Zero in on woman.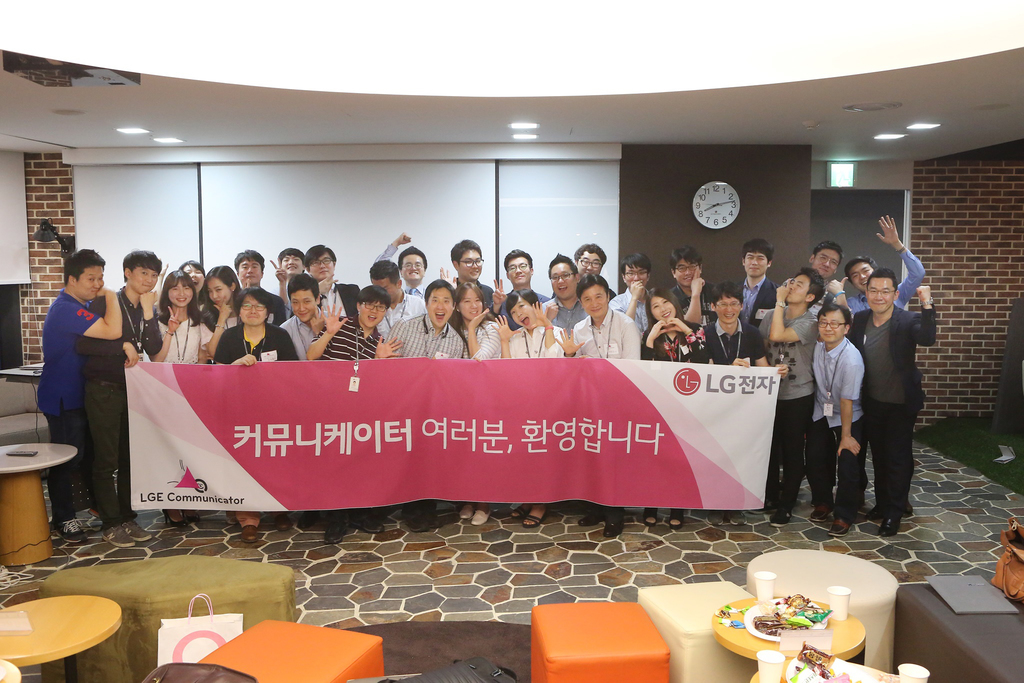
Zeroed in: 641, 284, 715, 365.
